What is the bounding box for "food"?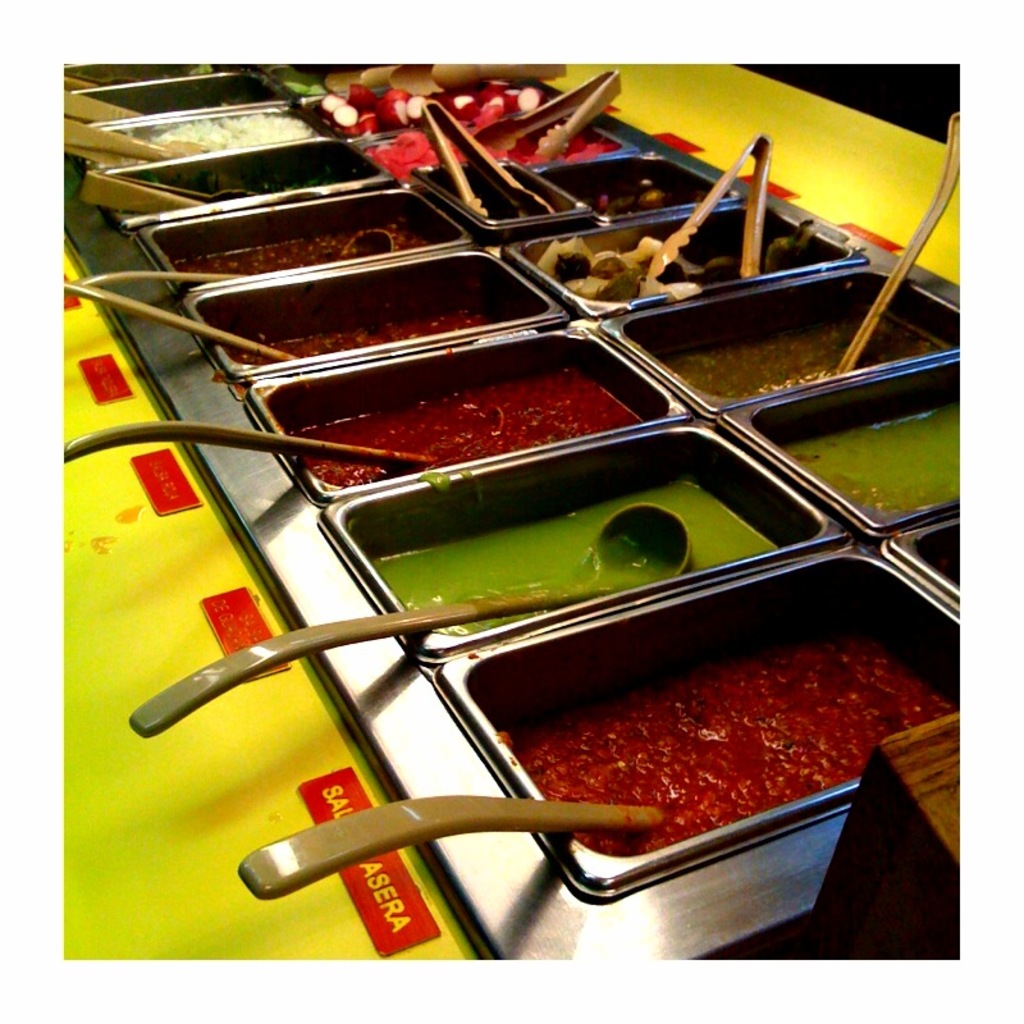
crop(669, 308, 945, 406).
